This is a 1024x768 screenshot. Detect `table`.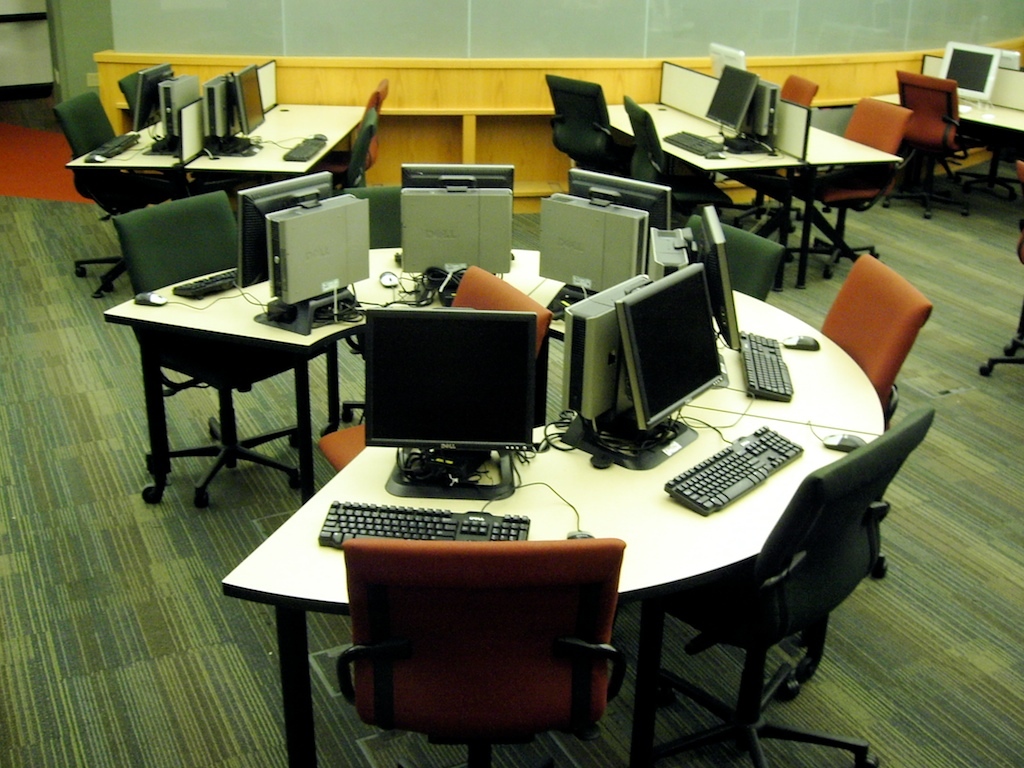
(left=187, top=279, right=894, bottom=760).
